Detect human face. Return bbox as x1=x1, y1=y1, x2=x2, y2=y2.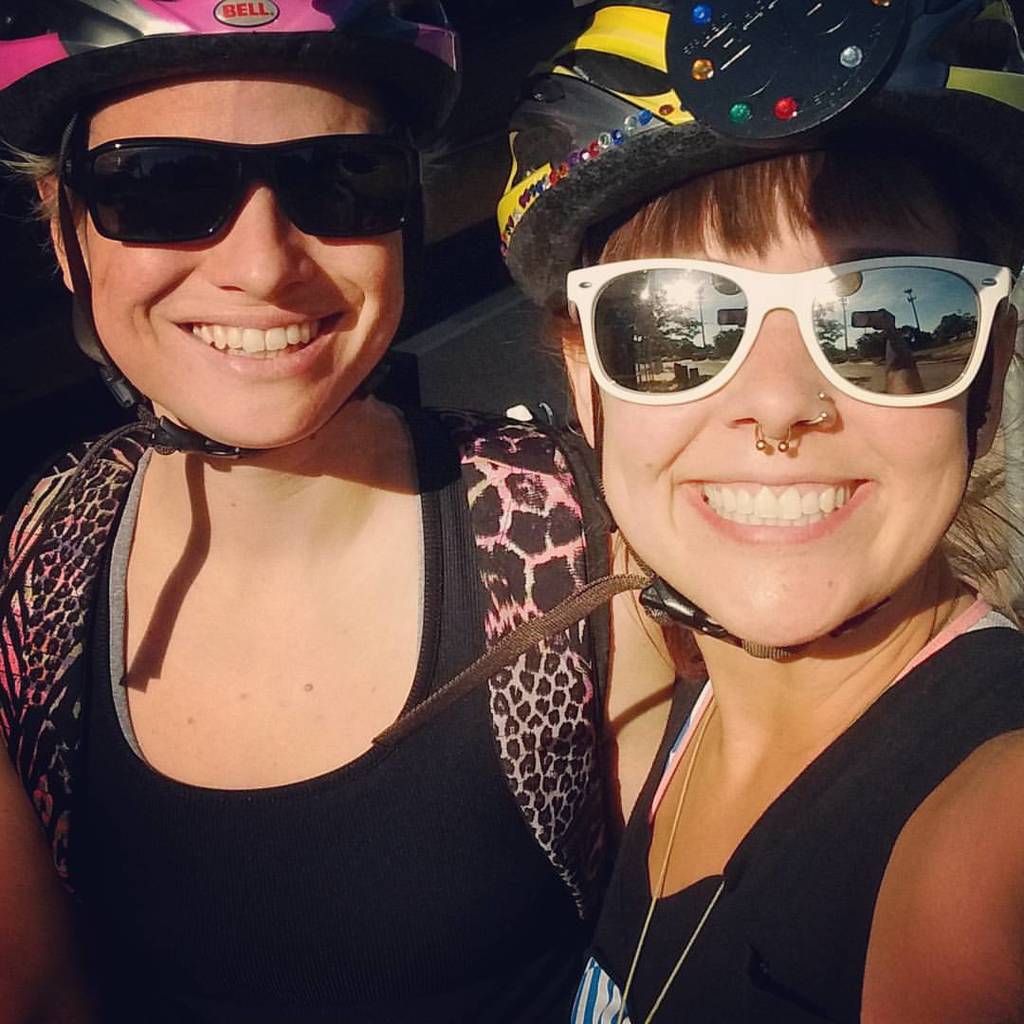
x1=84, y1=69, x2=398, y2=445.
